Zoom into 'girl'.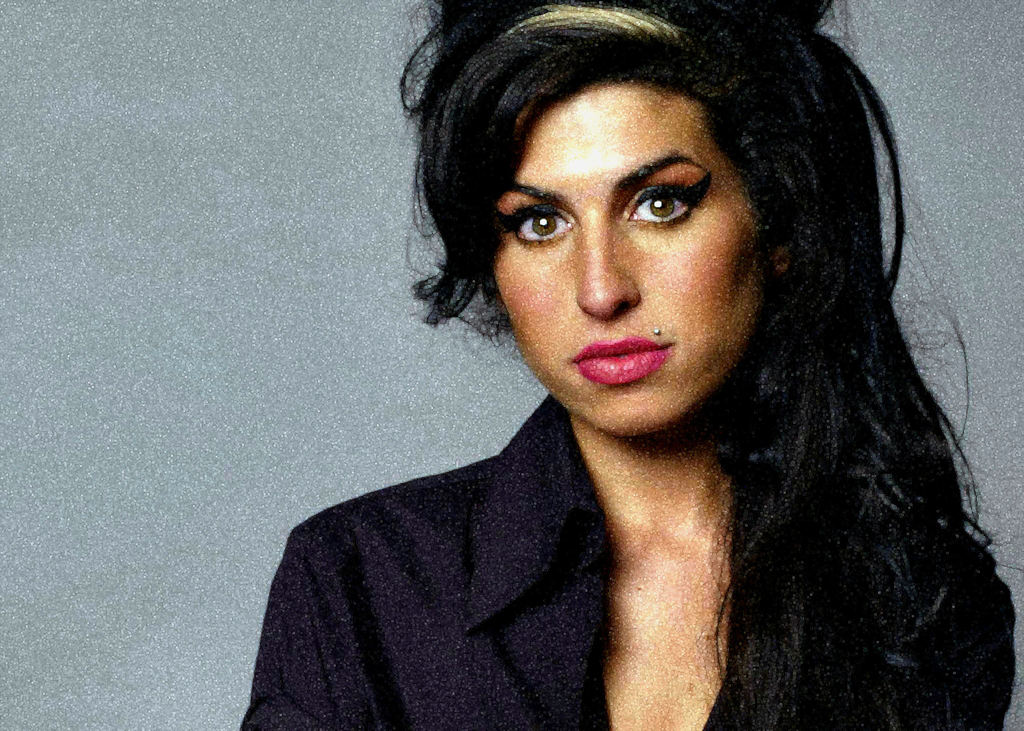
Zoom target: 232:0:1023:730.
